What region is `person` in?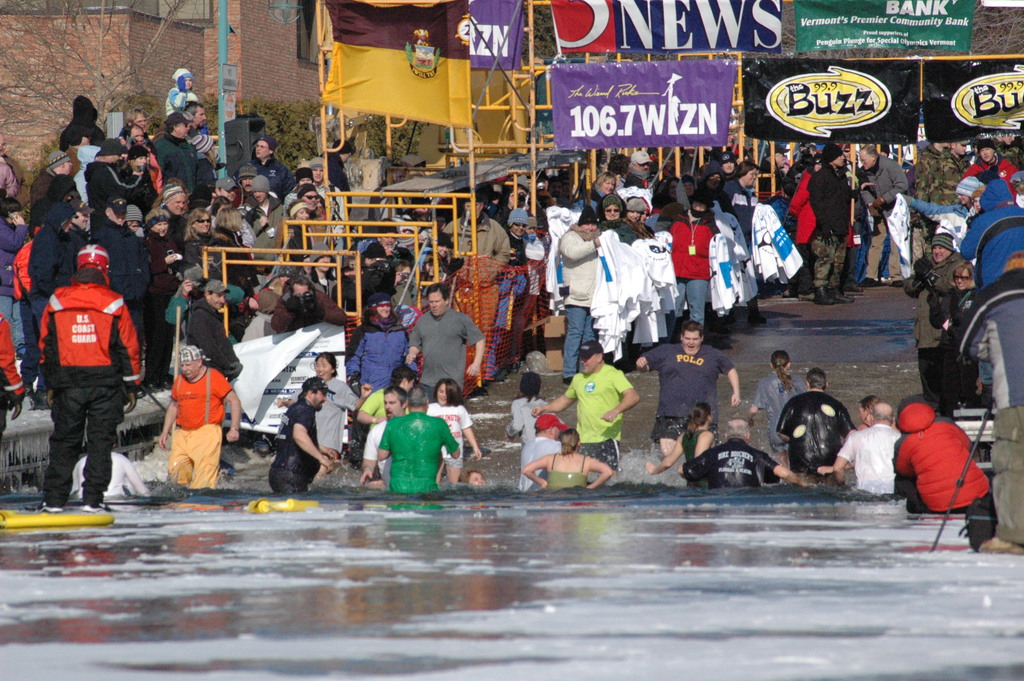
x1=591 y1=173 x2=616 y2=204.
